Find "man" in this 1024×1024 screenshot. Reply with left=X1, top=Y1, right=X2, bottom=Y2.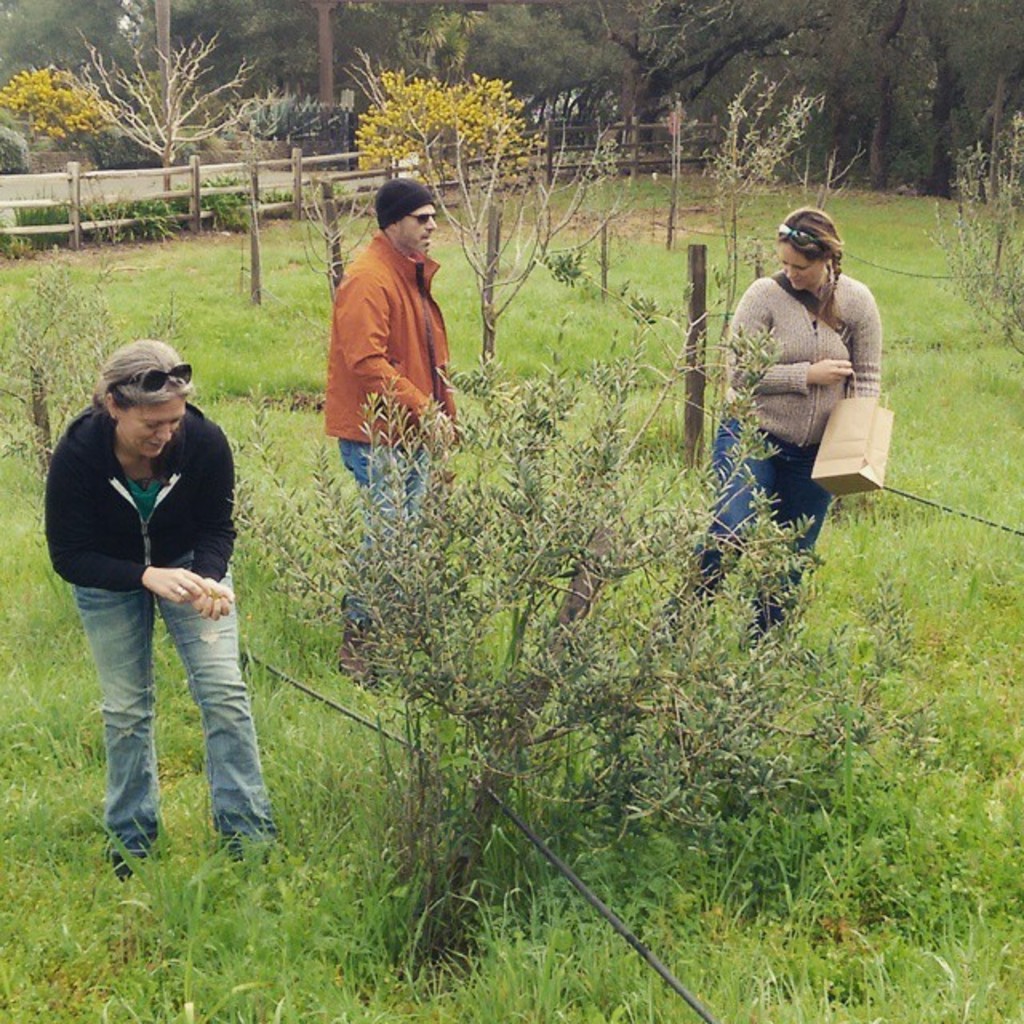
left=318, top=179, right=453, bottom=694.
